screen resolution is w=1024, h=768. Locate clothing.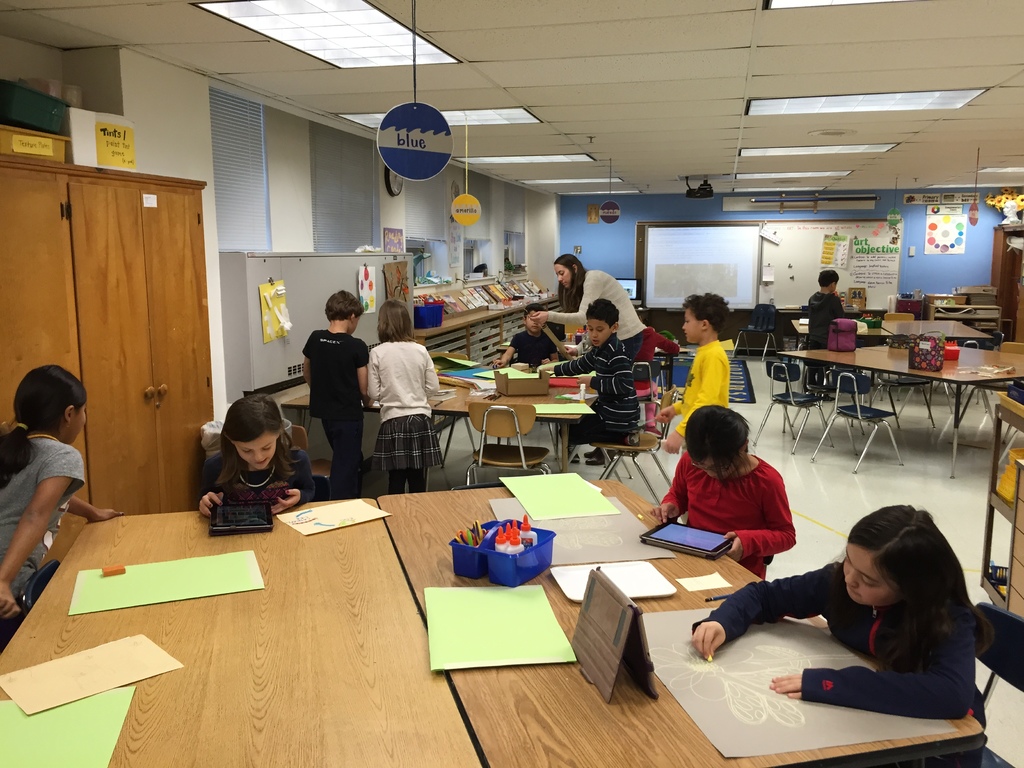
<region>673, 343, 732, 424</region>.
